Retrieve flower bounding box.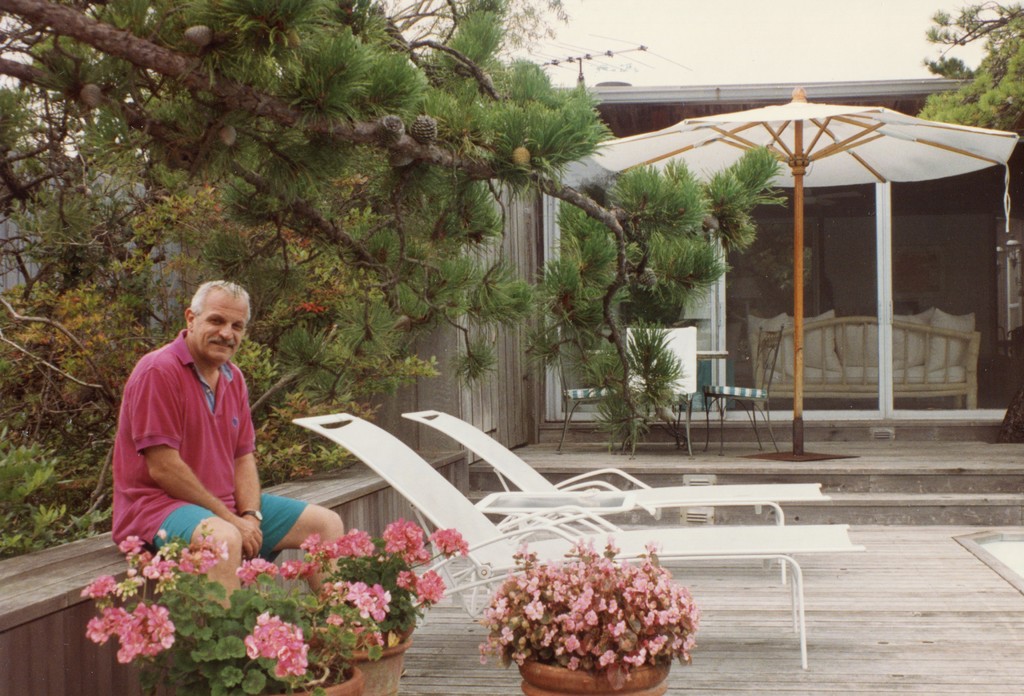
Bounding box: 415,567,449,608.
